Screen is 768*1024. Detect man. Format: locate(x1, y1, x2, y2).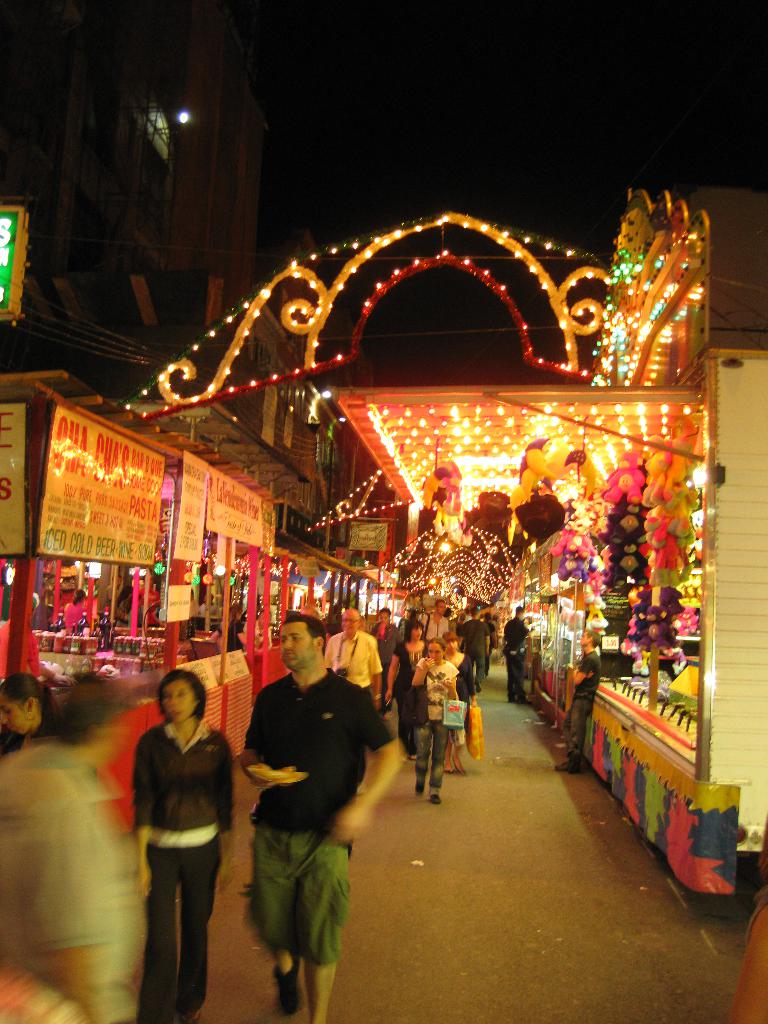
locate(499, 604, 533, 701).
